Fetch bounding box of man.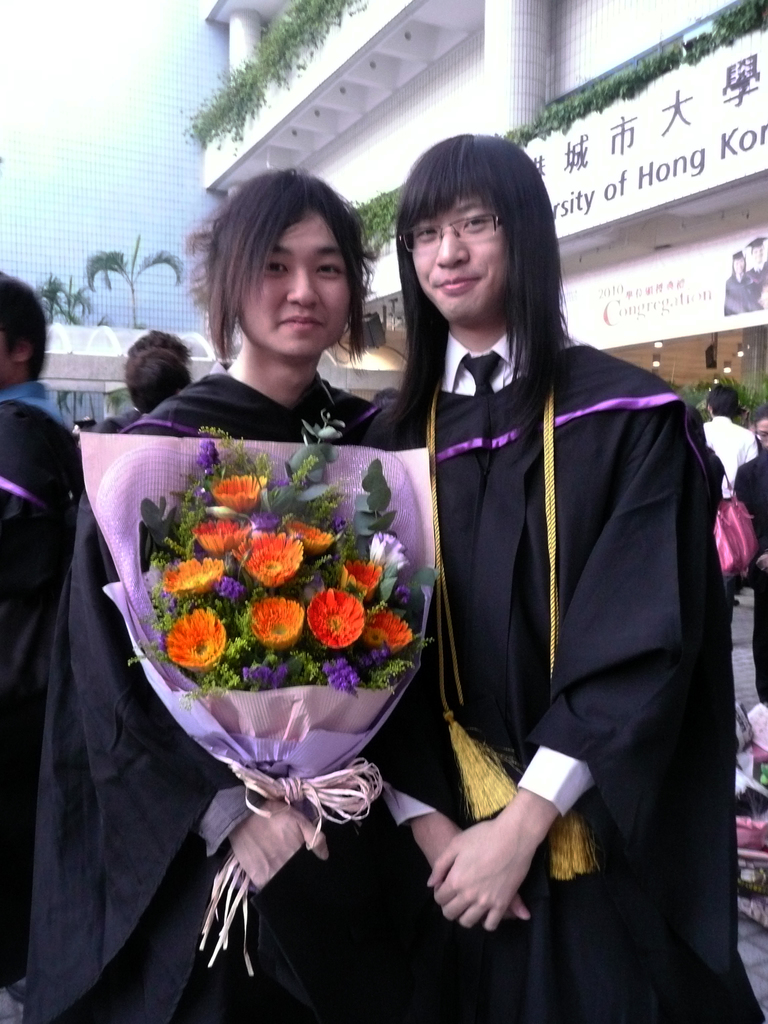
Bbox: crop(701, 384, 756, 602).
